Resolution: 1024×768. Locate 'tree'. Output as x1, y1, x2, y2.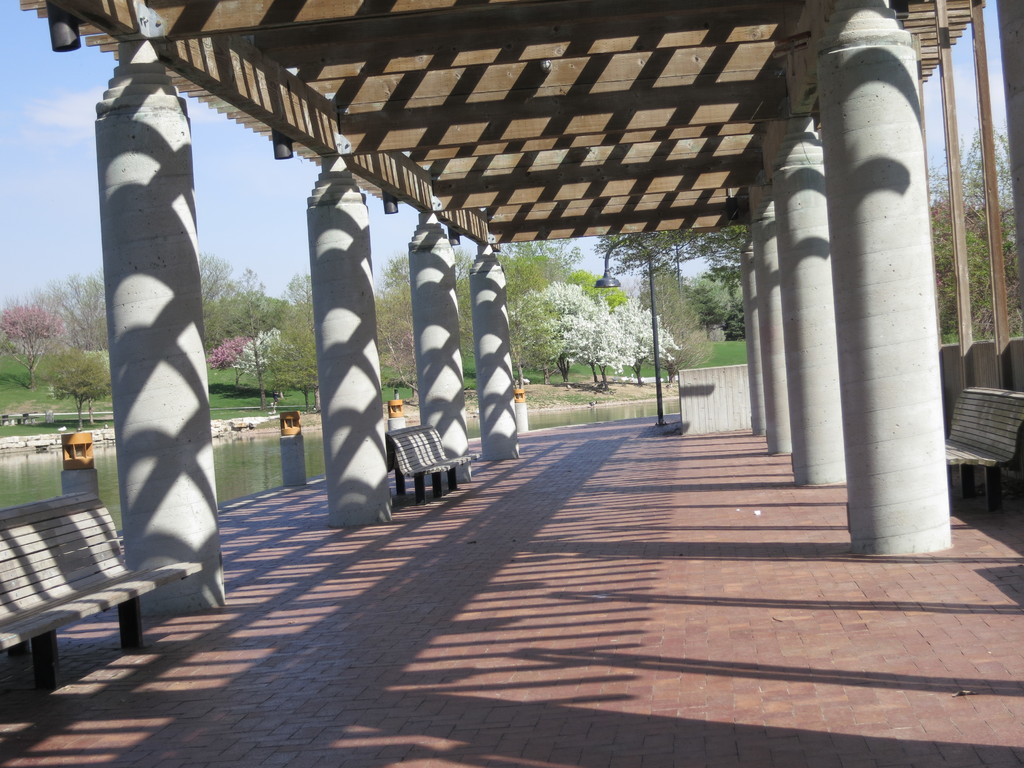
597, 221, 748, 345.
